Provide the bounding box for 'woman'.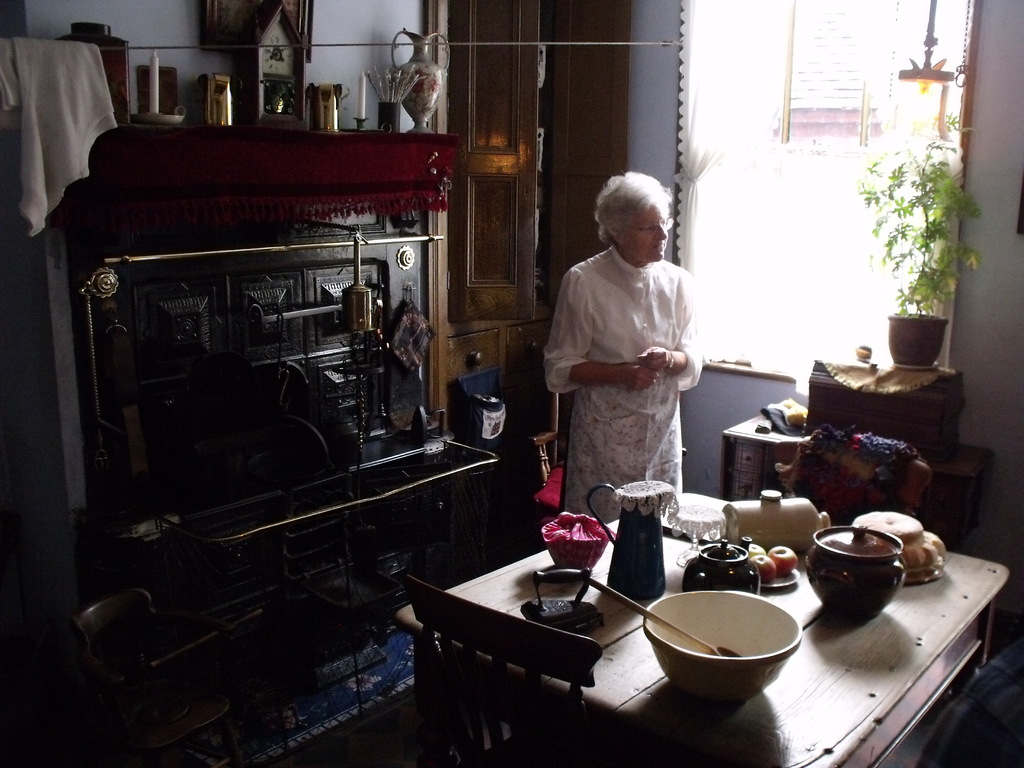
left=534, top=172, right=698, bottom=517.
